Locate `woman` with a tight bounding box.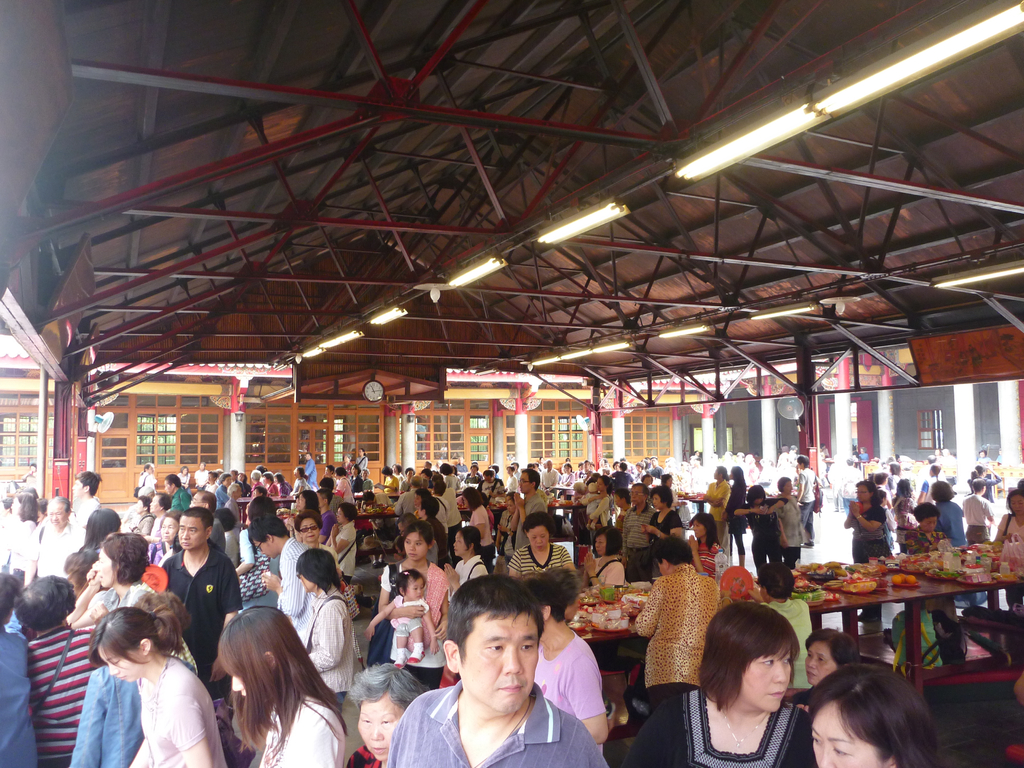
locate(703, 466, 732, 545).
